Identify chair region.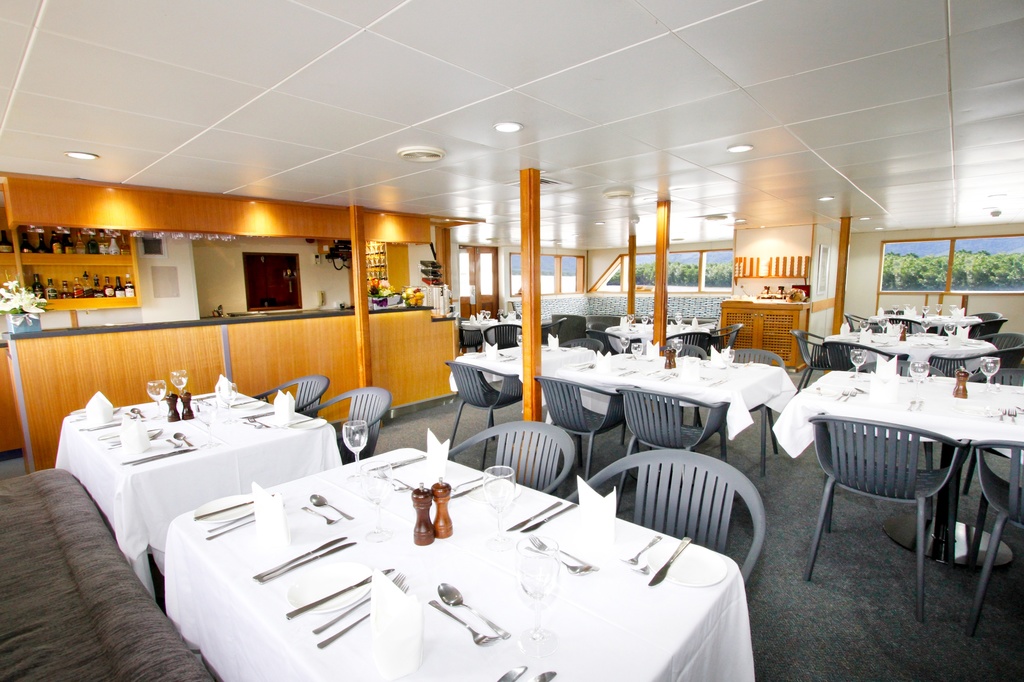
Region: Rect(568, 337, 601, 350).
